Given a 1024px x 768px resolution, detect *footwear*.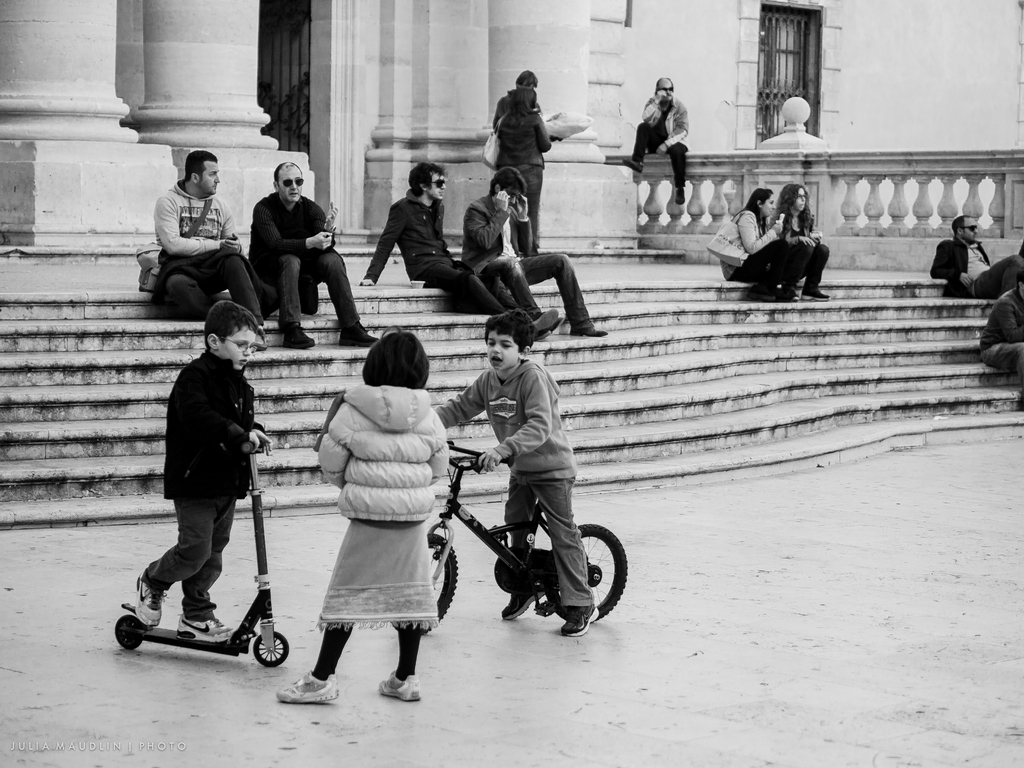
box(180, 614, 230, 641).
